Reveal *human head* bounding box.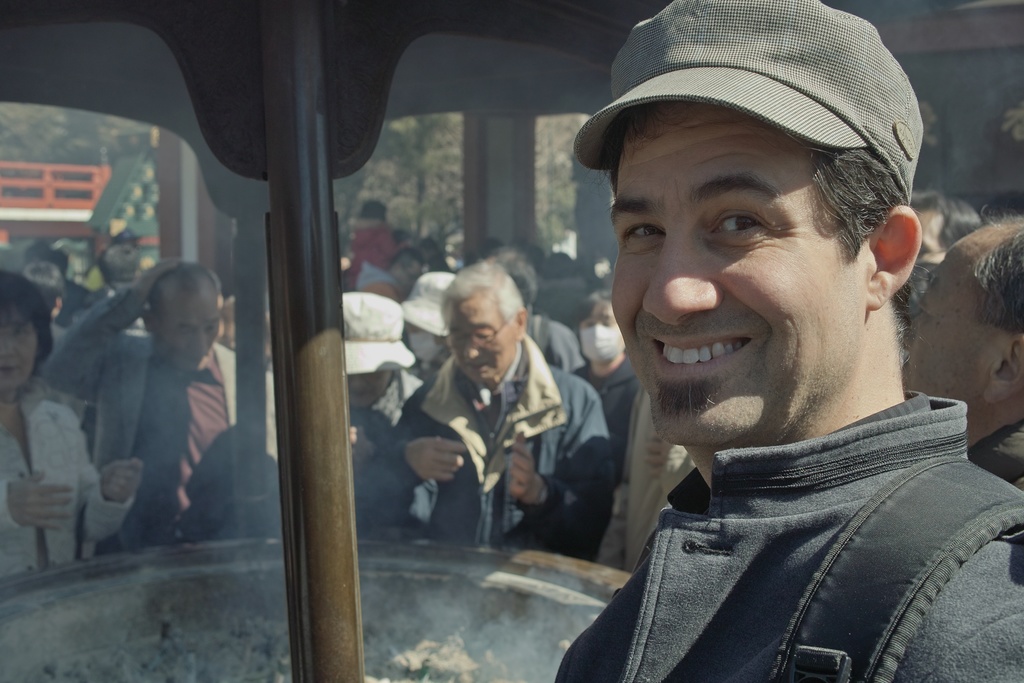
Revealed: (x1=445, y1=258, x2=531, y2=391).
